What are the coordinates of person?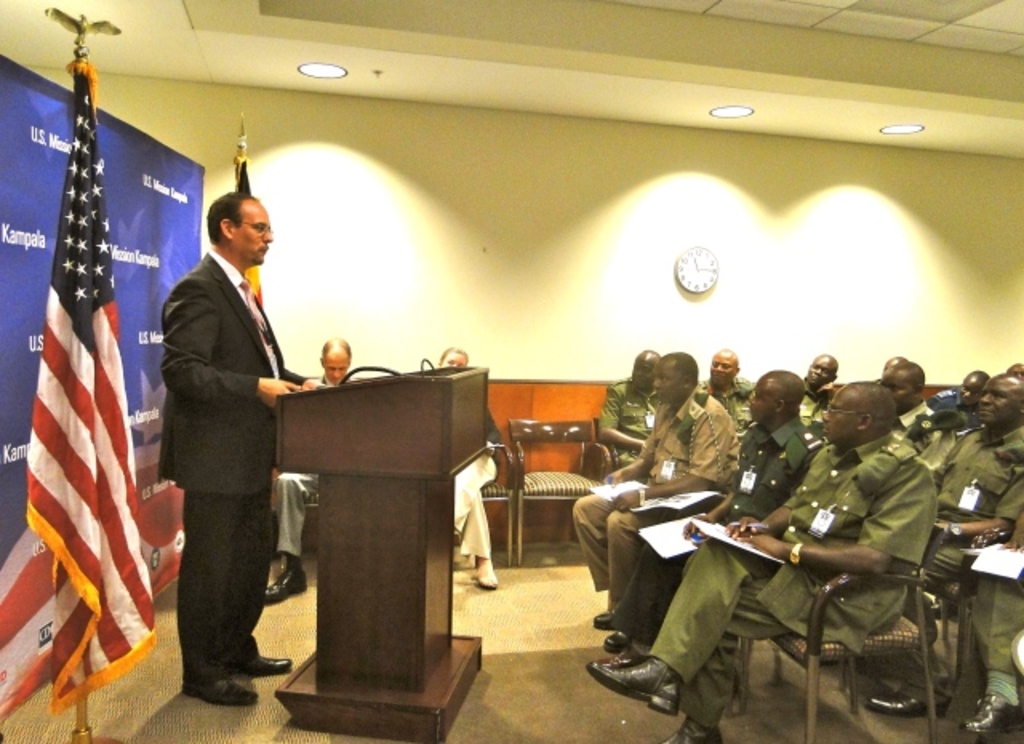
left=877, top=355, right=942, bottom=454.
